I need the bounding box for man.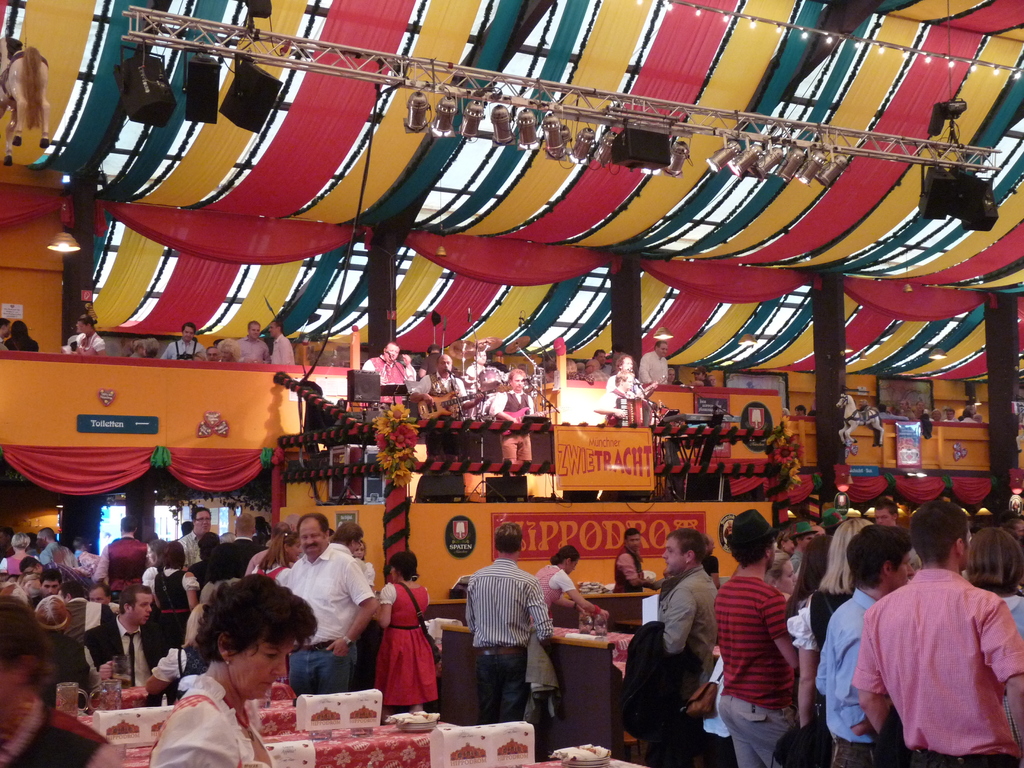
Here it is: locate(591, 372, 655, 425).
